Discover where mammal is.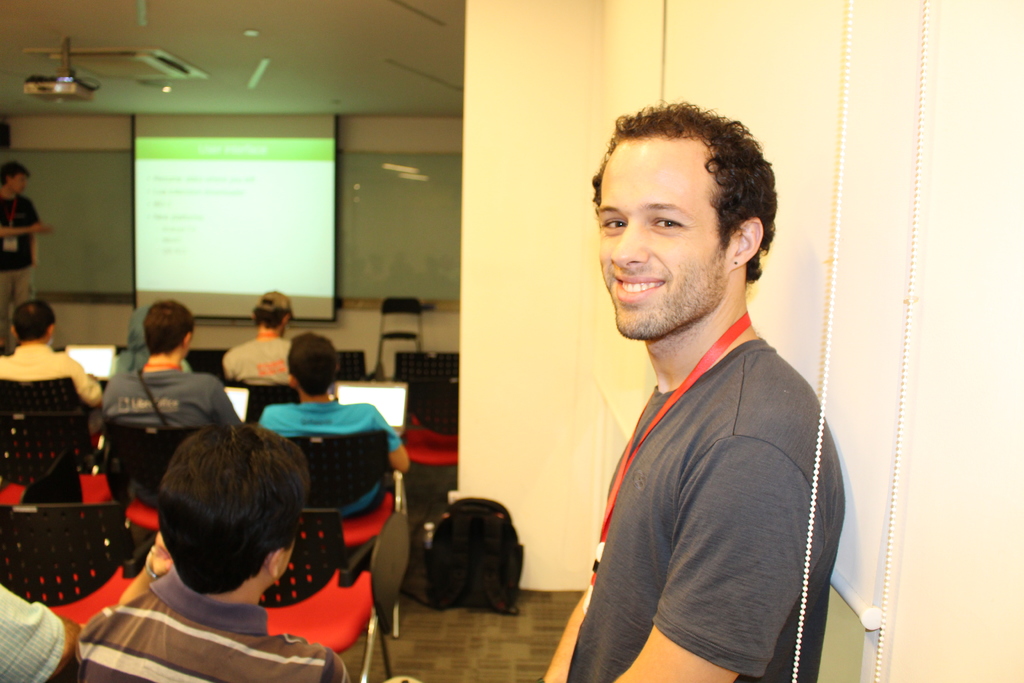
Discovered at <bbox>223, 292, 299, 391</bbox>.
